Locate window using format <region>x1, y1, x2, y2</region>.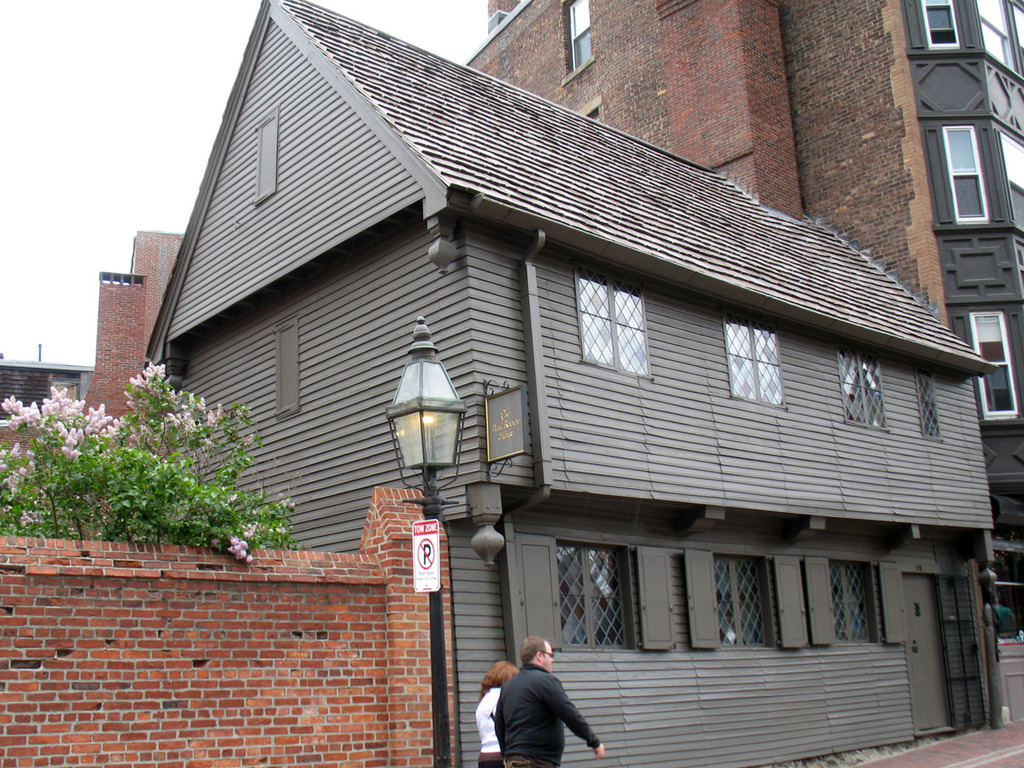
<region>980, 0, 1021, 68</region>.
